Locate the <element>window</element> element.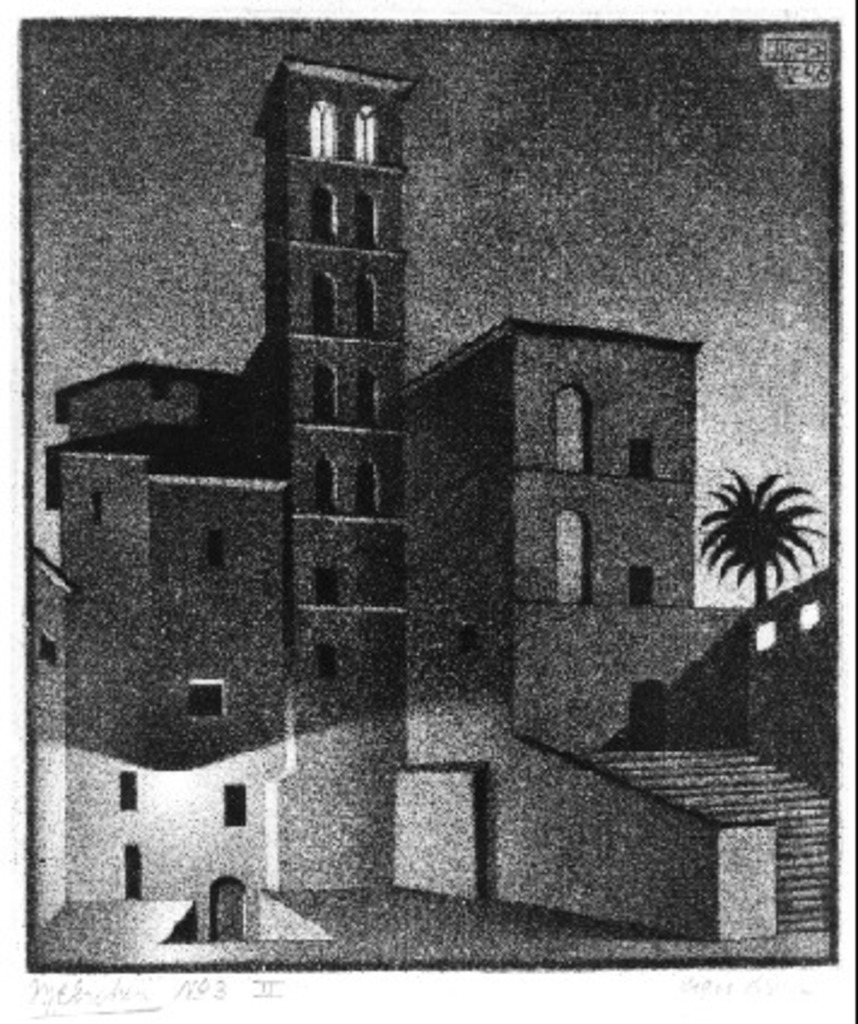
Element bbox: box=[306, 641, 340, 687].
